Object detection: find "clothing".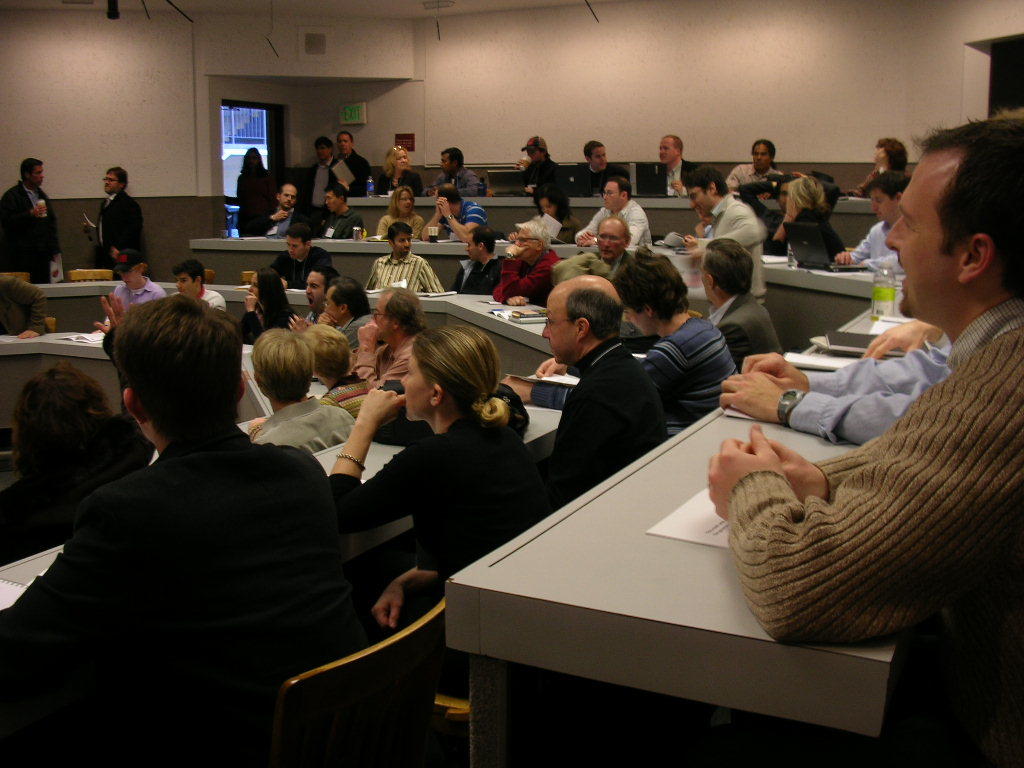
{"left": 718, "top": 168, "right": 782, "bottom": 200}.
